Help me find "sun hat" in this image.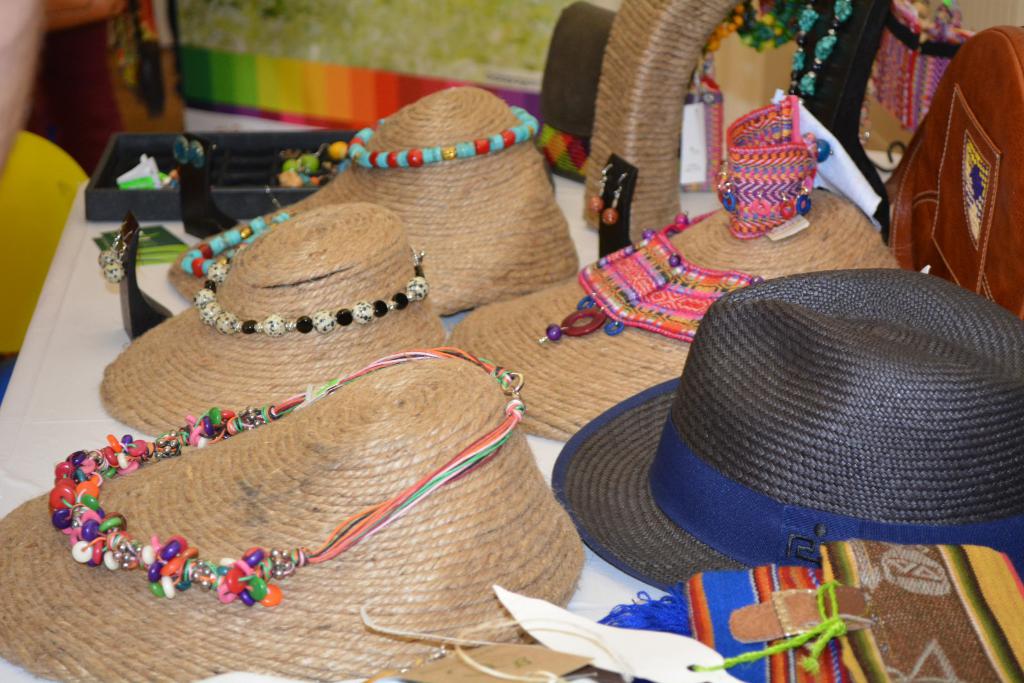
Found it: pyautogui.locateOnScreen(164, 83, 598, 329).
